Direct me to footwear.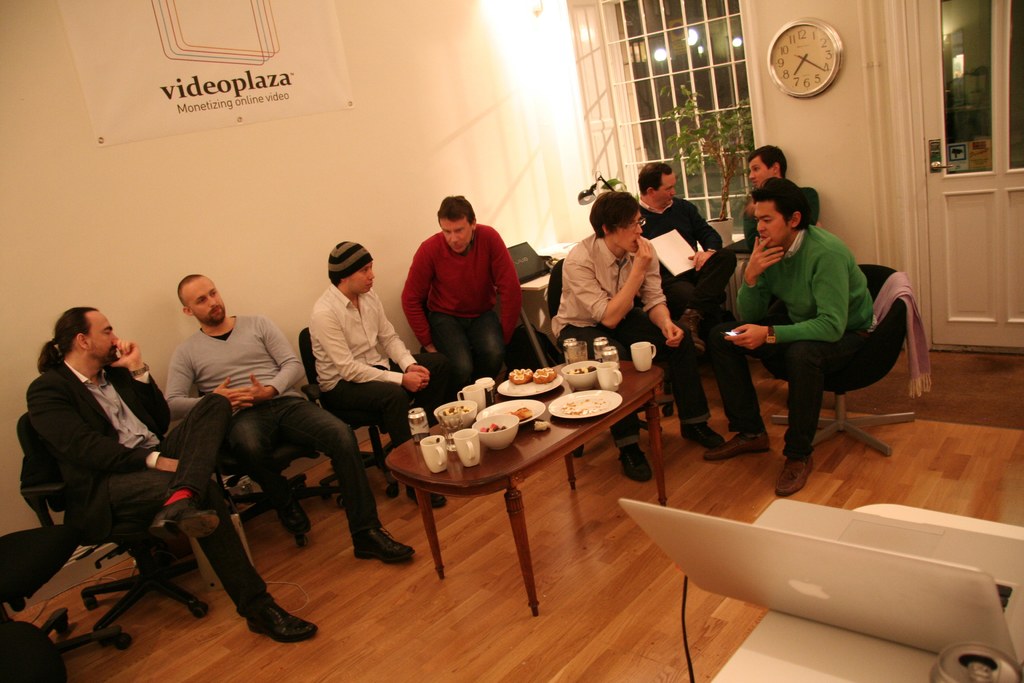
Direction: 407 490 445 507.
